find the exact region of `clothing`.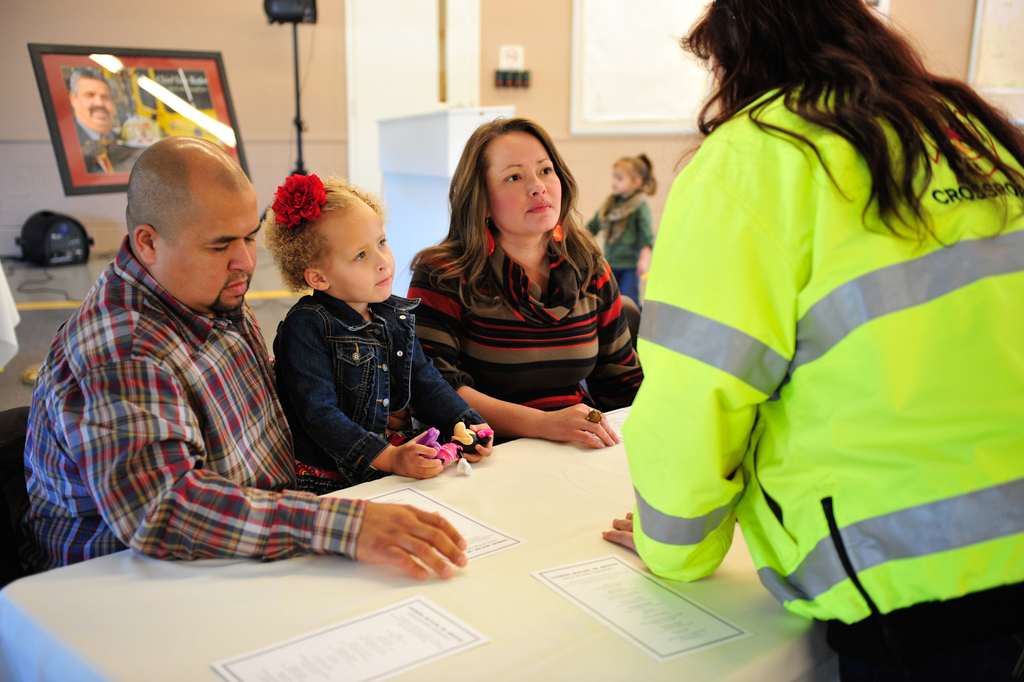
Exact region: detection(77, 124, 139, 181).
